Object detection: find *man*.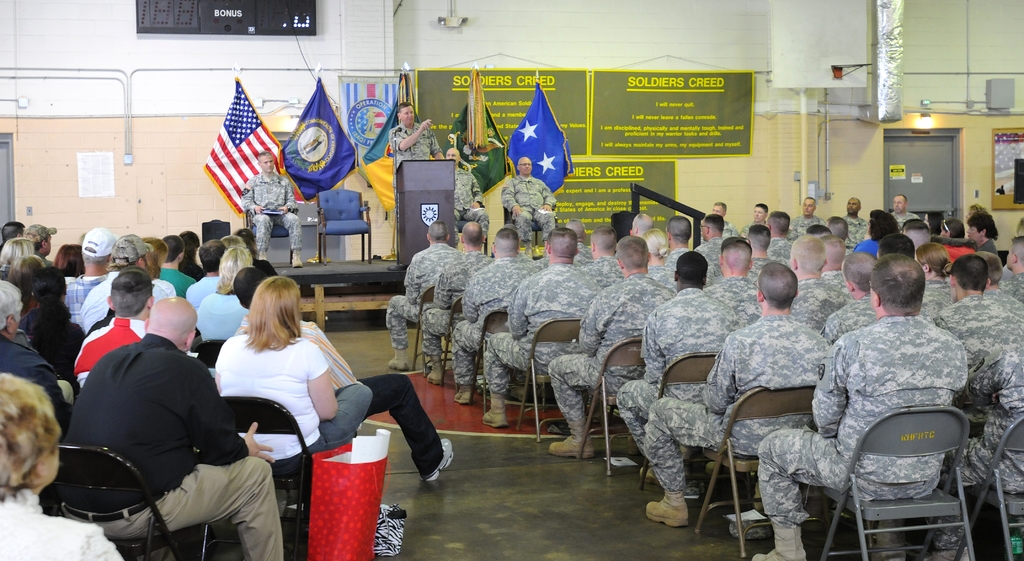
502/152/564/251.
